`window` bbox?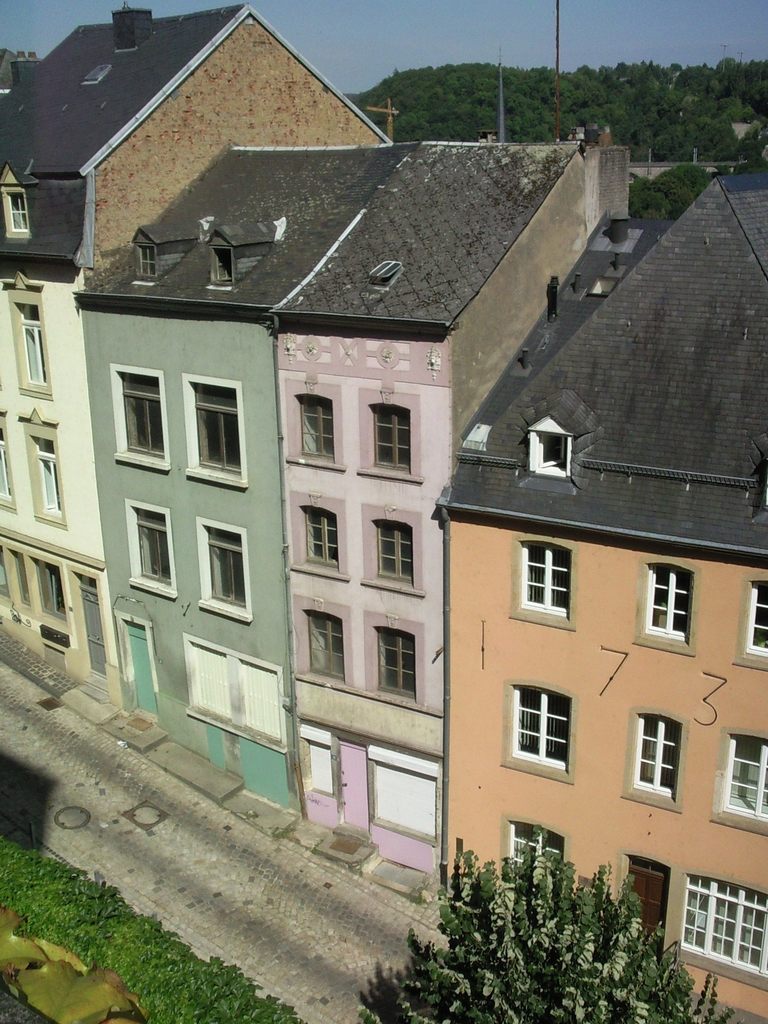
bbox=(168, 369, 243, 476)
